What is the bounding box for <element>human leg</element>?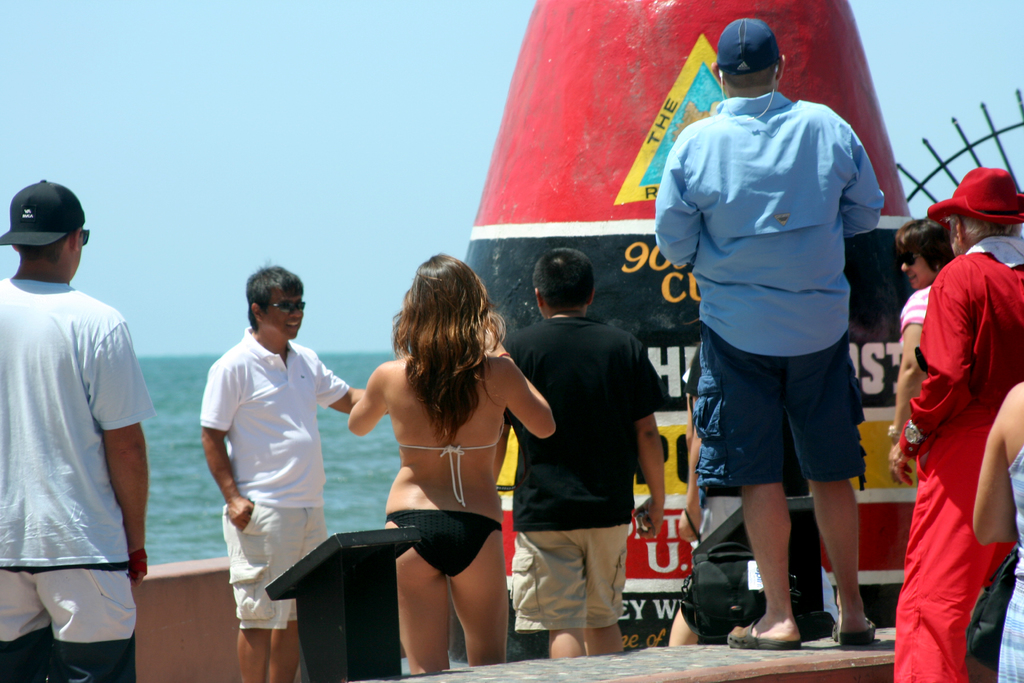
crop(0, 507, 58, 682).
